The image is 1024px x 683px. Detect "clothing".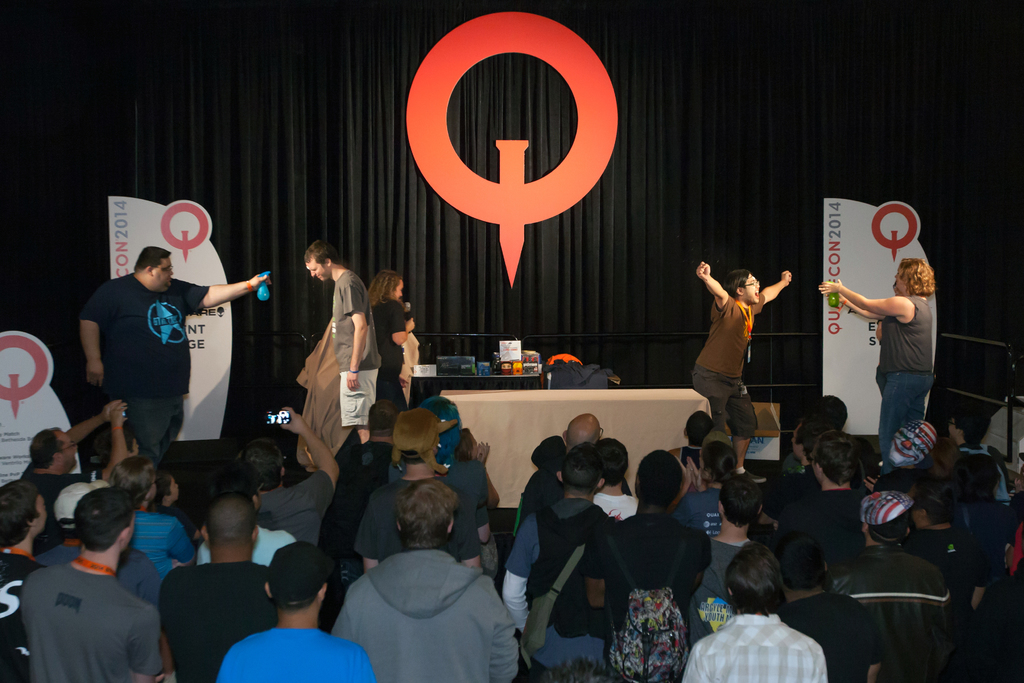
Detection: rect(404, 341, 428, 393).
